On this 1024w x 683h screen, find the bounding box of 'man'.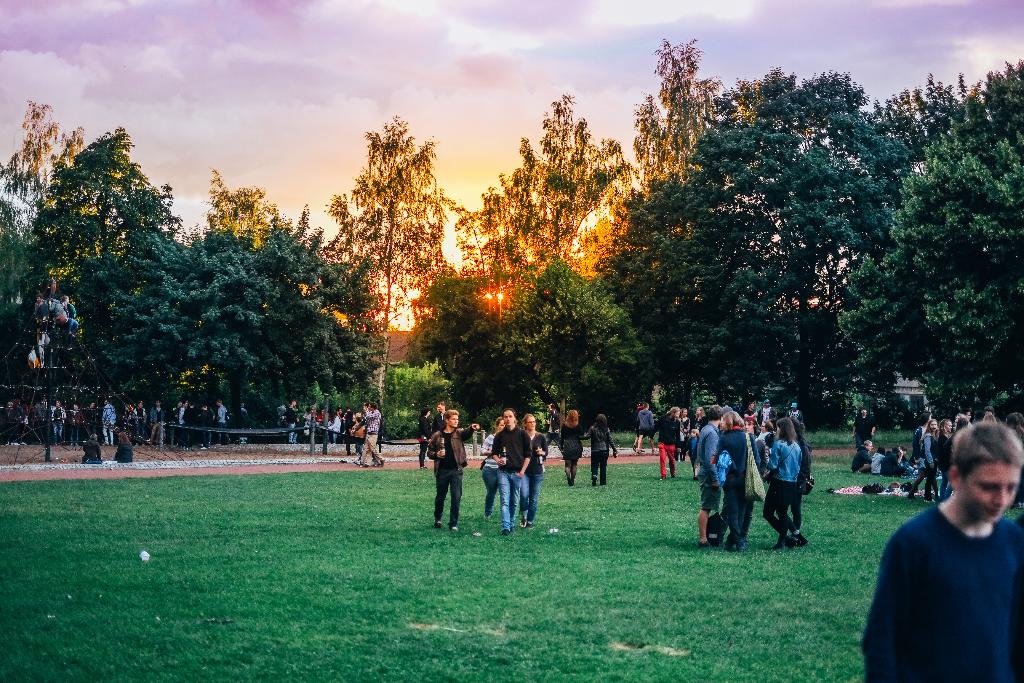
Bounding box: Rect(220, 395, 234, 450).
